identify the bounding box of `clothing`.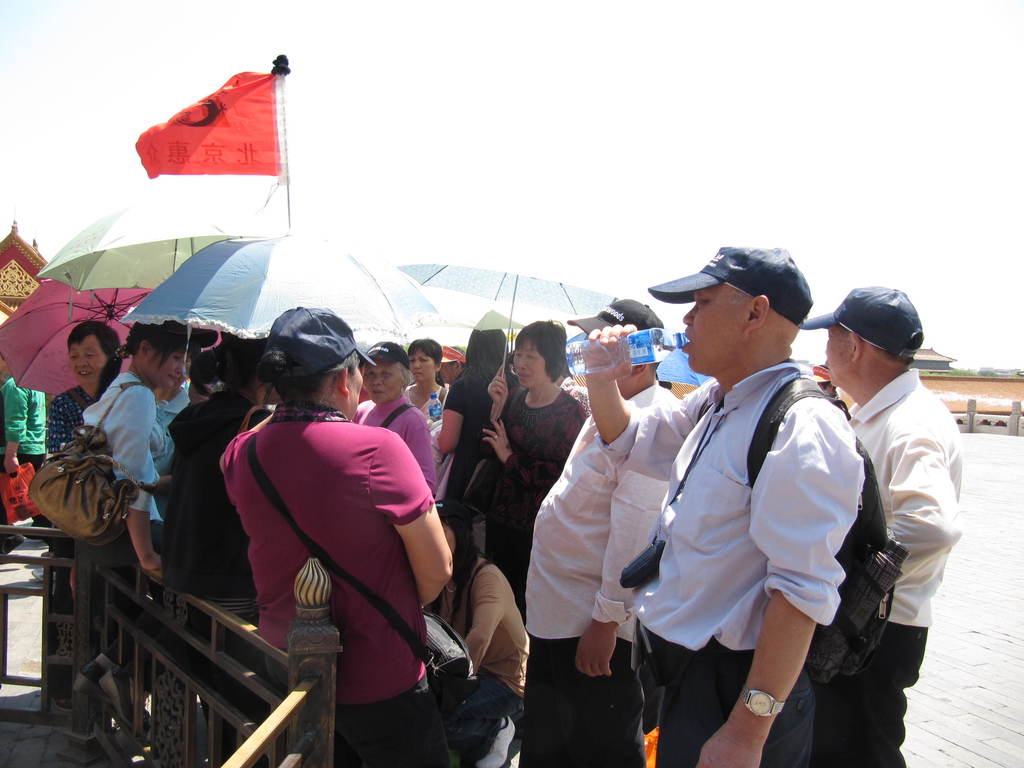
[4,379,54,475].
